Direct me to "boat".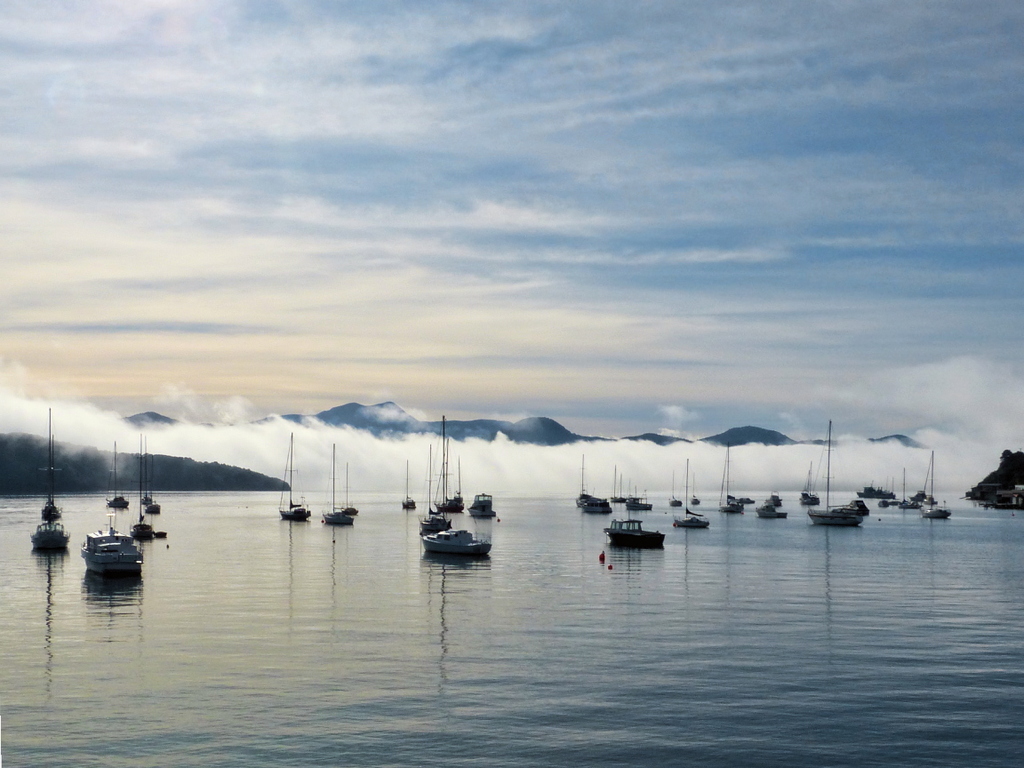
Direction: x1=342 y1=460 x2=358 y2=517.
